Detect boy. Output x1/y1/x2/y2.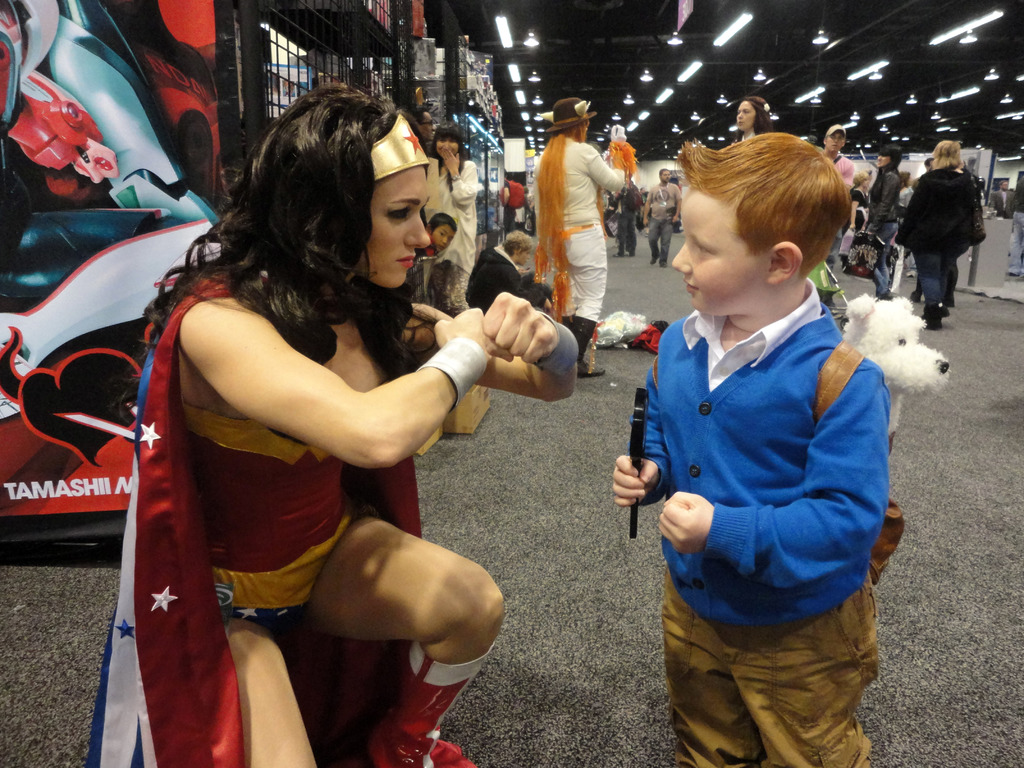
610/103/916/739.
